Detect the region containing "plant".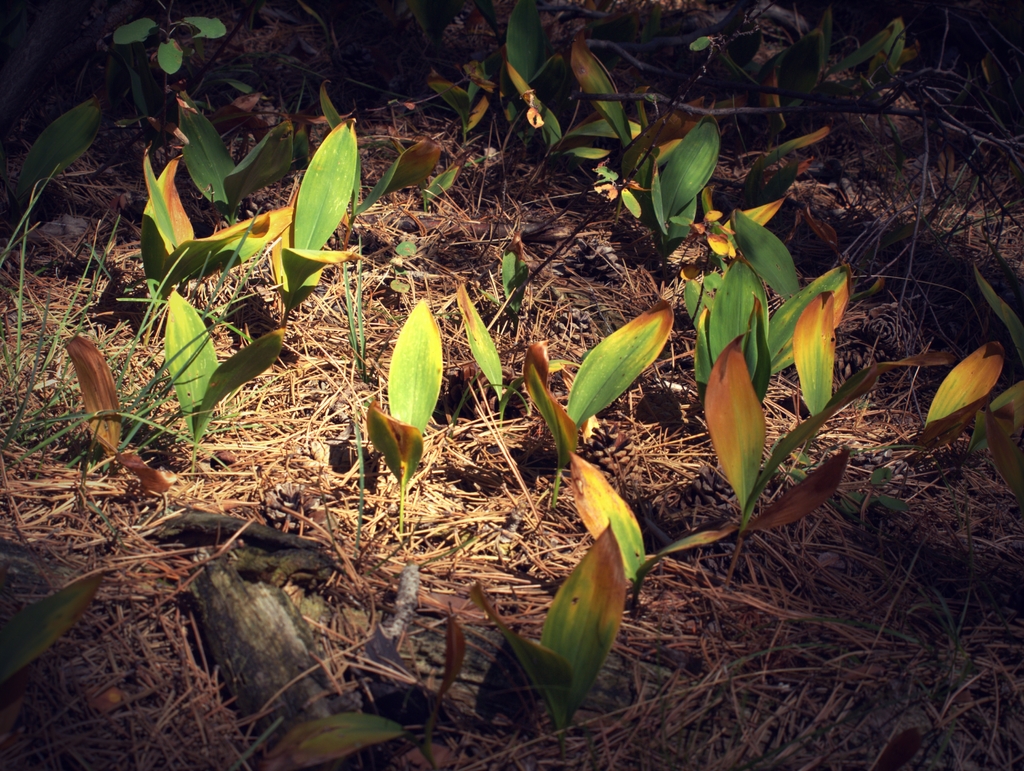
[left=432, top=608, right=468, bottom=757].
